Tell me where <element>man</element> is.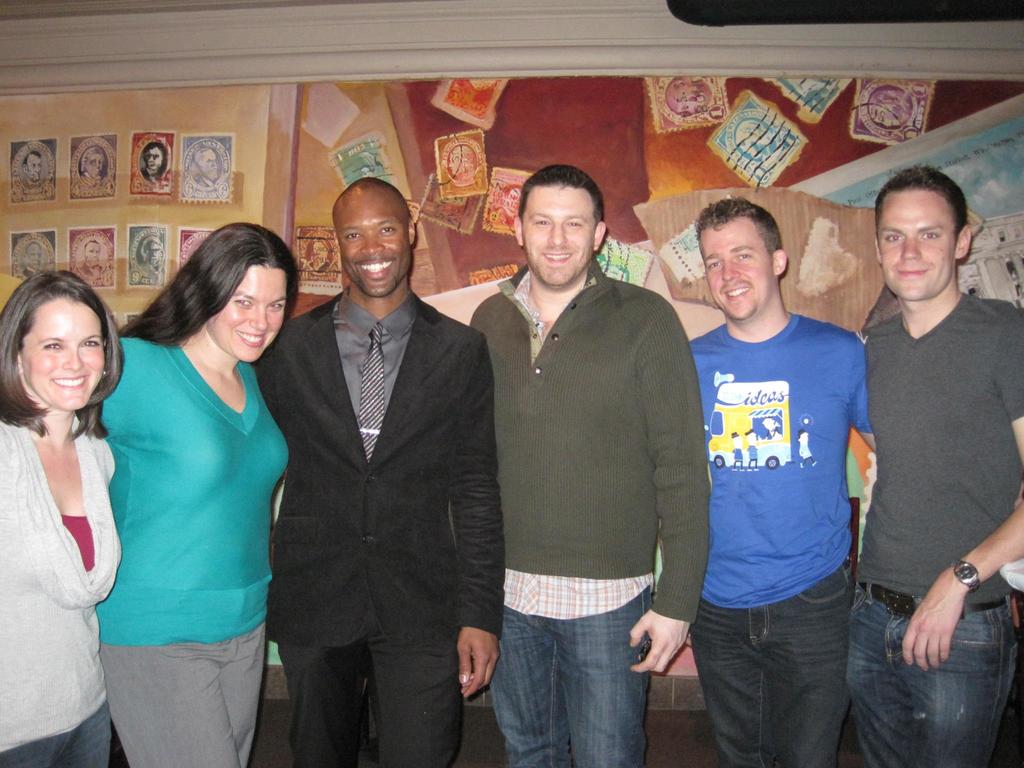
<element>man</element> is at rect(447, 148, 709, 737).
